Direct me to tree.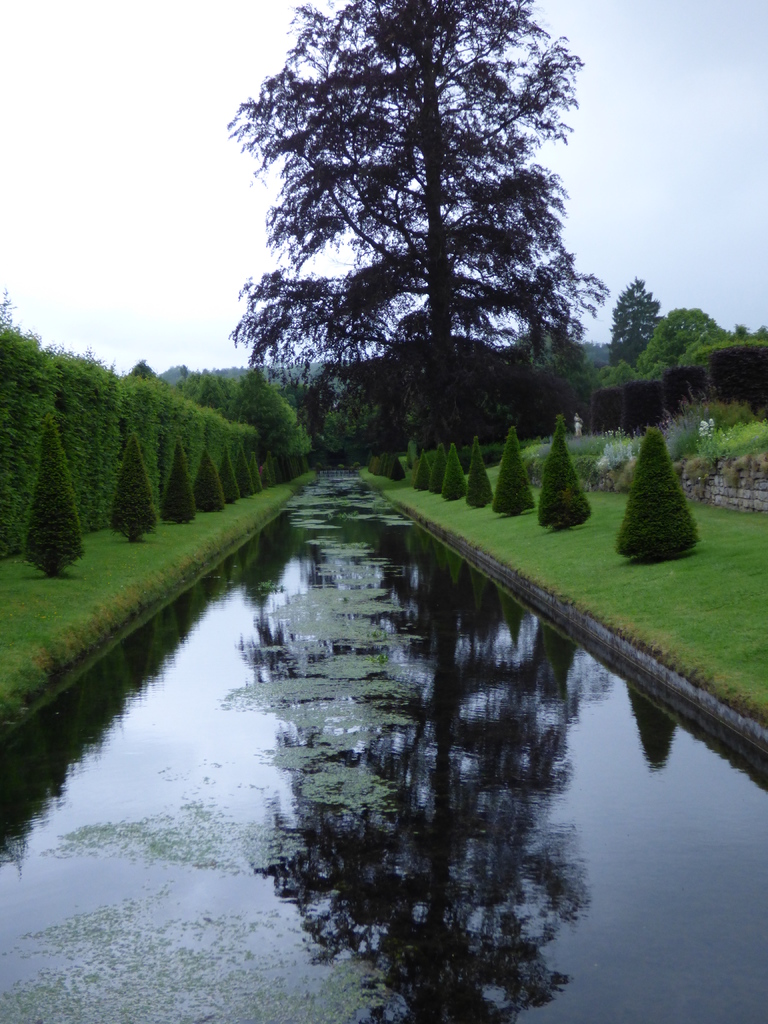
Direction: locate(616, 435, 710, 559).
